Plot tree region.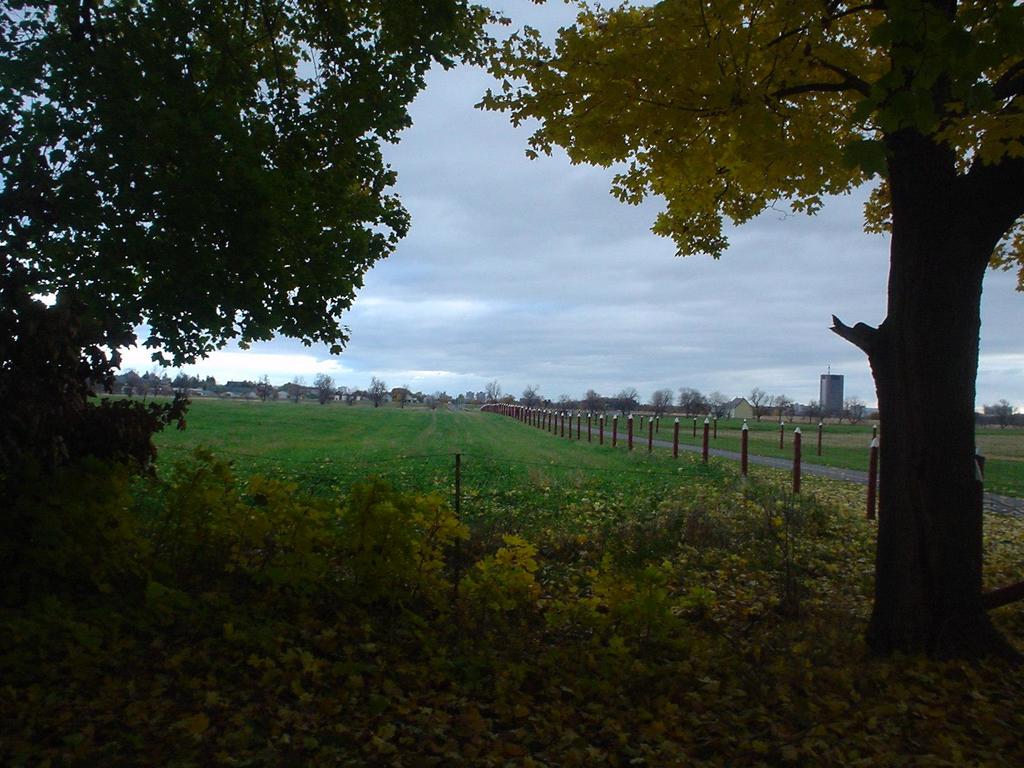
Plotted at crop(751, 387, 794, 423).
